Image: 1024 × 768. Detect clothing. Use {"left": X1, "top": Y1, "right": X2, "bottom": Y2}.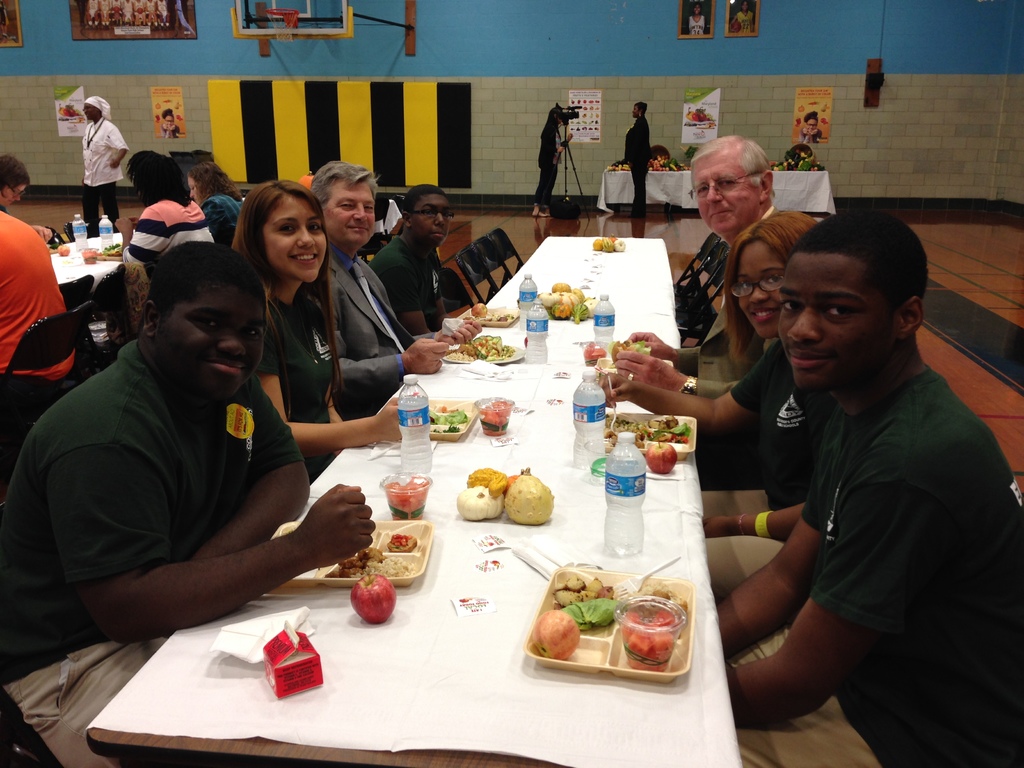
{"left": 112, "top": 193, "right": 211, "bottom": 331}.
